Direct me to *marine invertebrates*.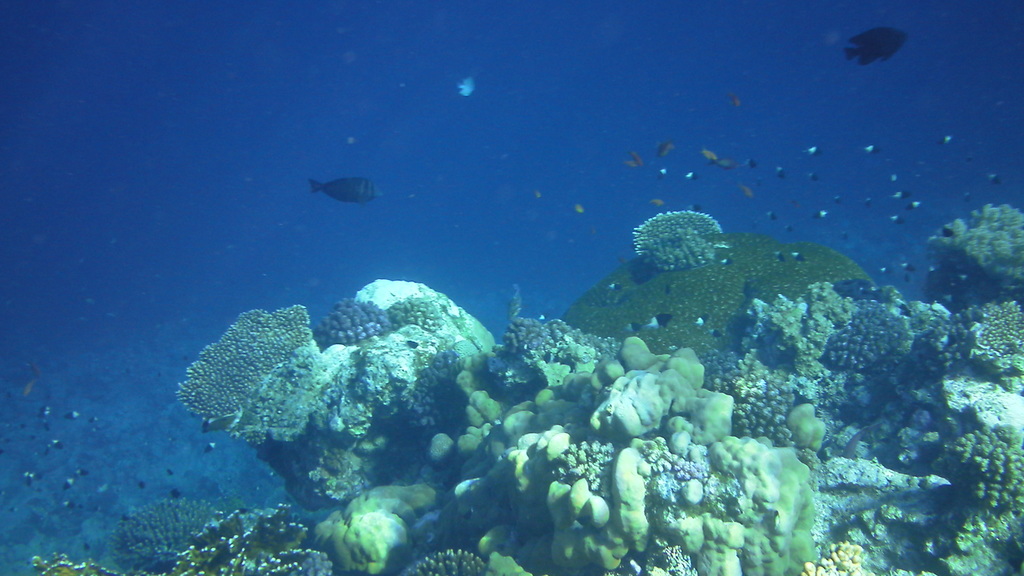
Direction: [x1=938, y1=424, x2=1023, y2=555].
